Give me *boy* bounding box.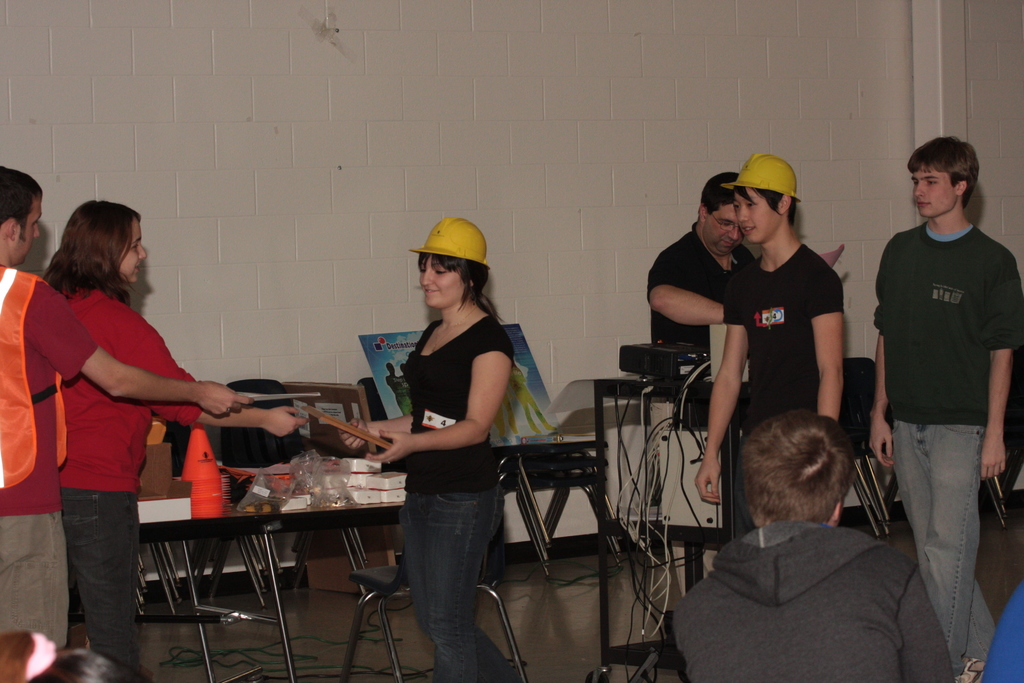
bbox=[867, 135, 1023, 682].
